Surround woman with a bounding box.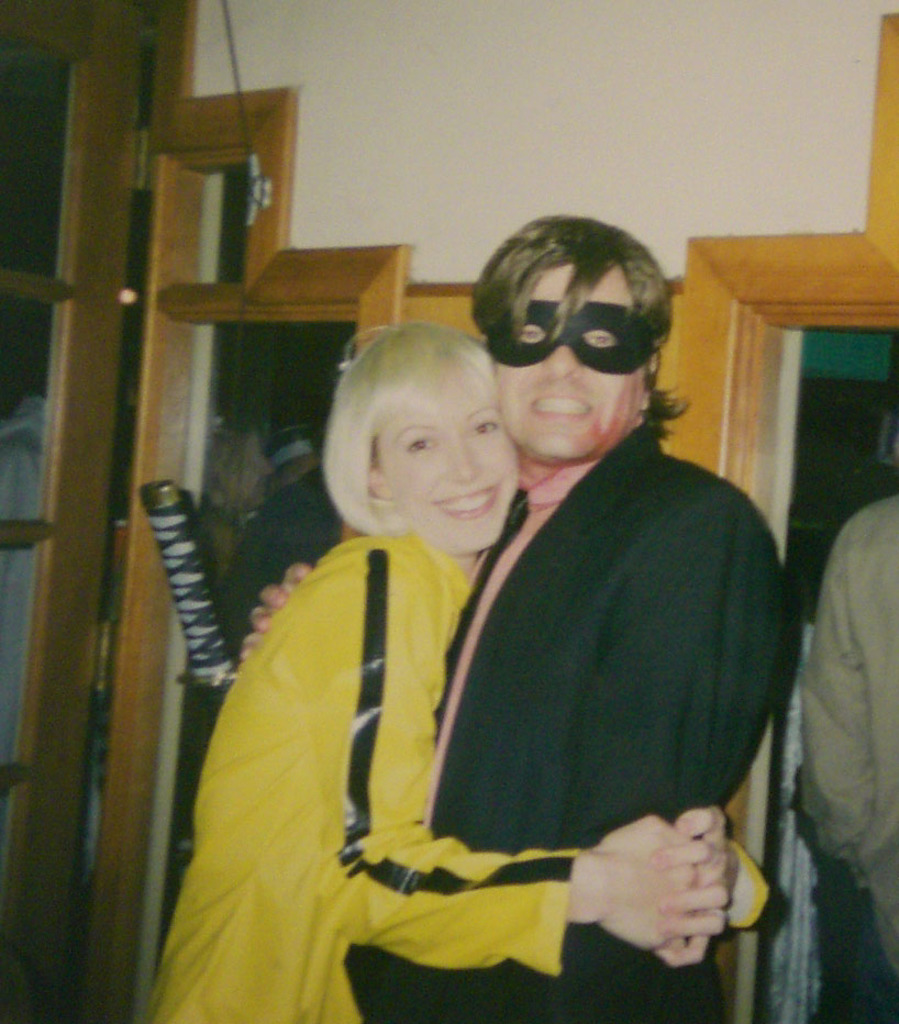
x1=207, y1=240, x2=642, y2=1012.
